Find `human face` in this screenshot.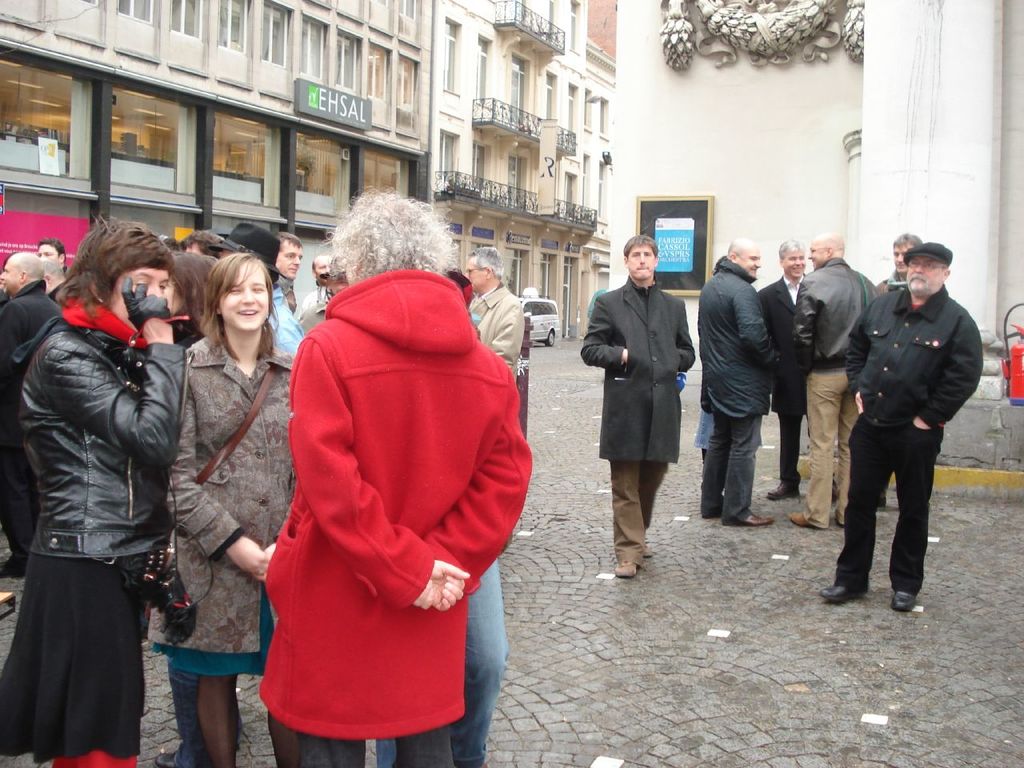
The bounding box for `human face` is {"x1": 109, "y1": 270, "x2": 169, "y2": 331}.
